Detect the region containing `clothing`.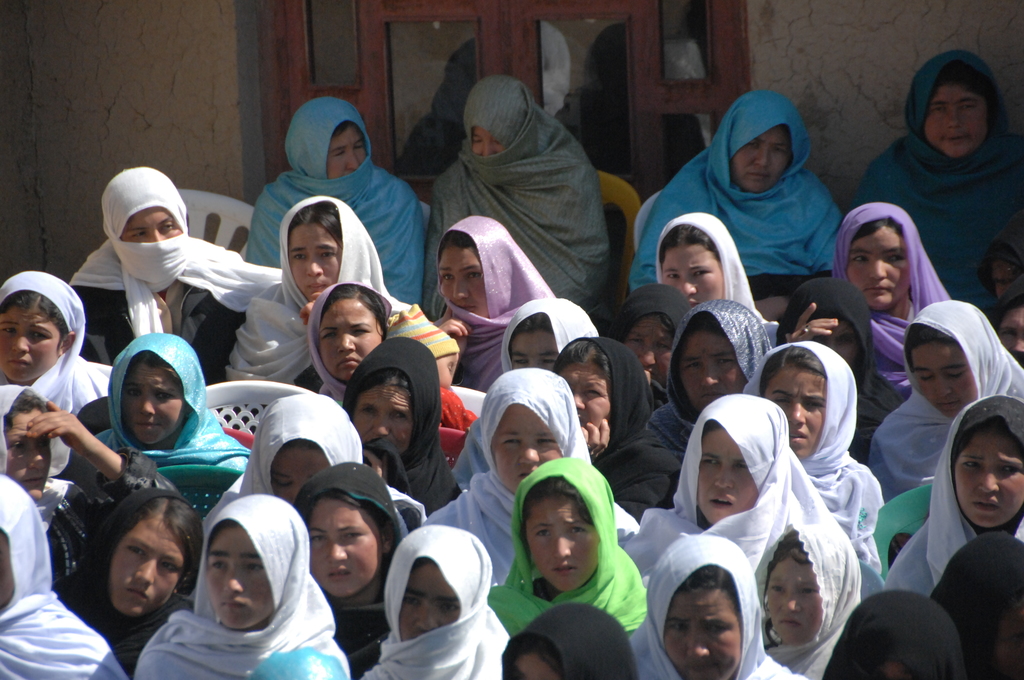
crop(867, 300, 1023, 501).
